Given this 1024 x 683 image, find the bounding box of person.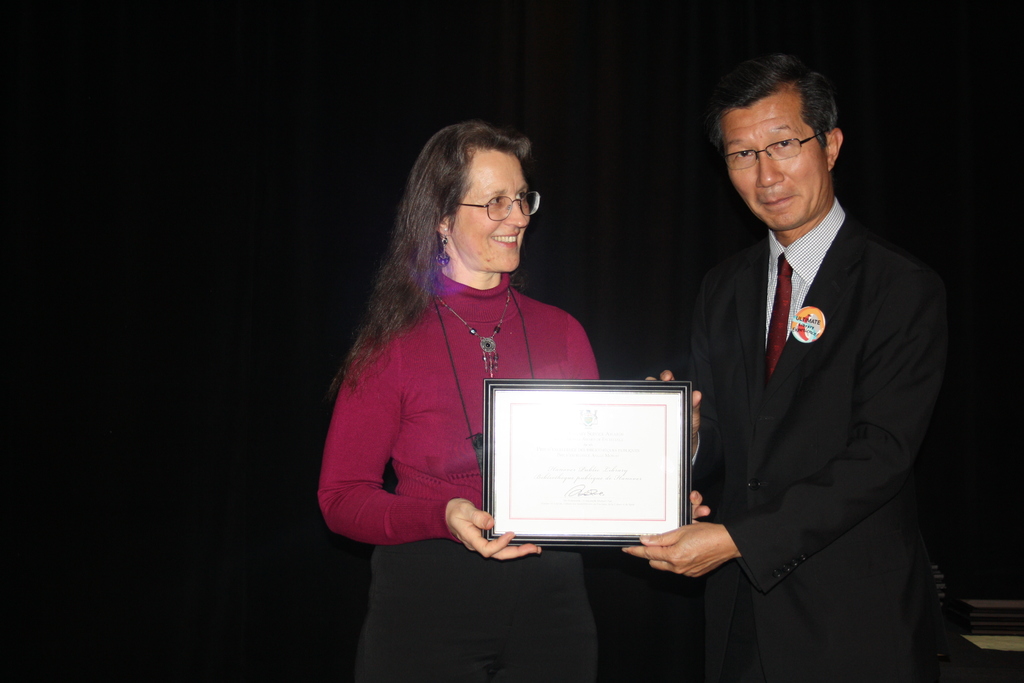
left=641, top=64, right=947, bottom=677.
